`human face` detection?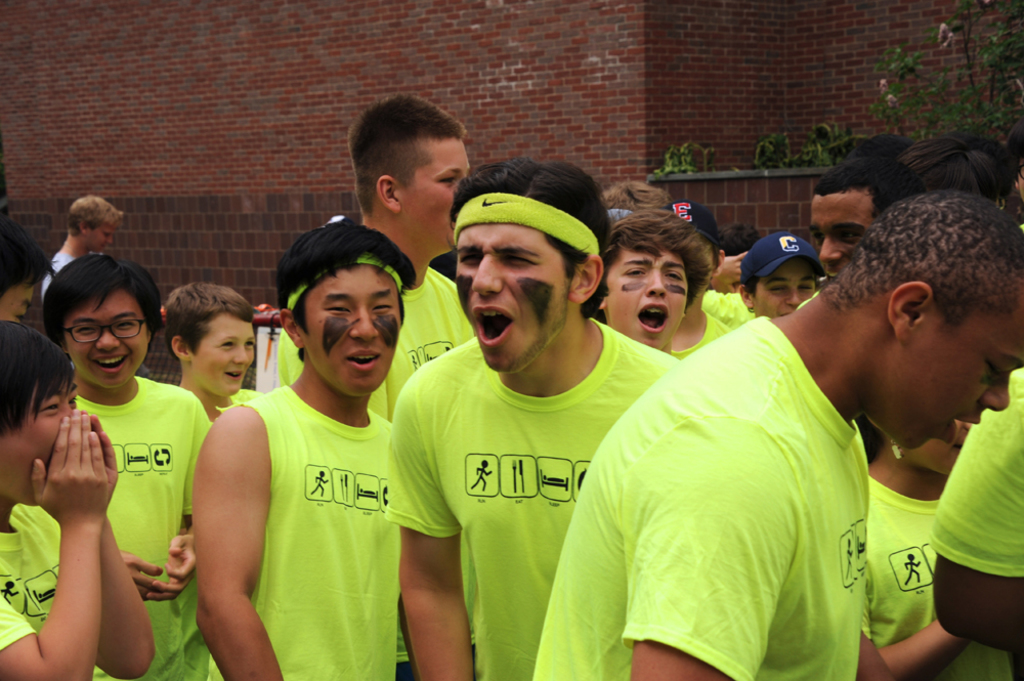
(65,290,150,388)
